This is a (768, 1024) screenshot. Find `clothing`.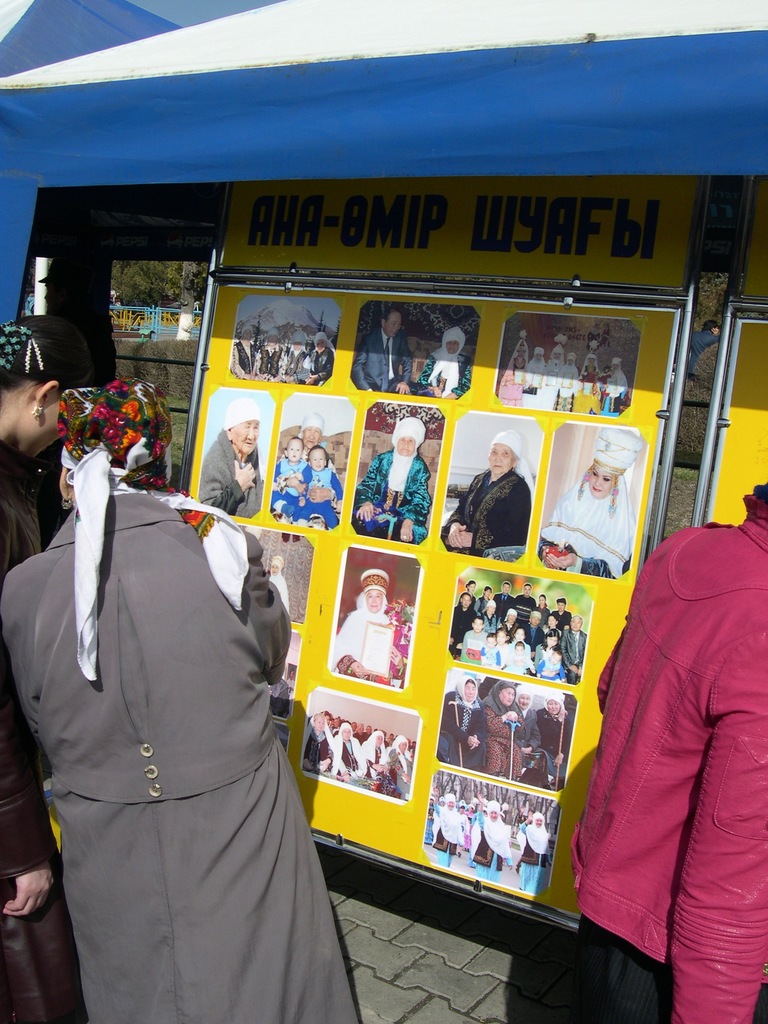
Bounding box: left=353, top=450, right=431, bottom=543.
